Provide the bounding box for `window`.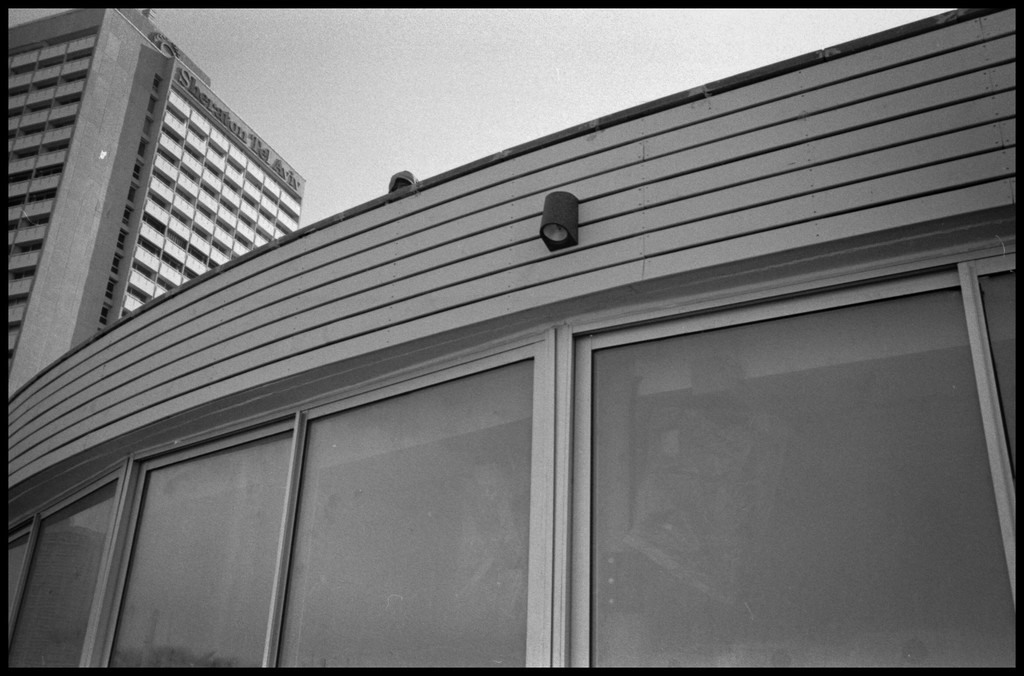
x1=149 y1=75 x2=164 y2=95.
